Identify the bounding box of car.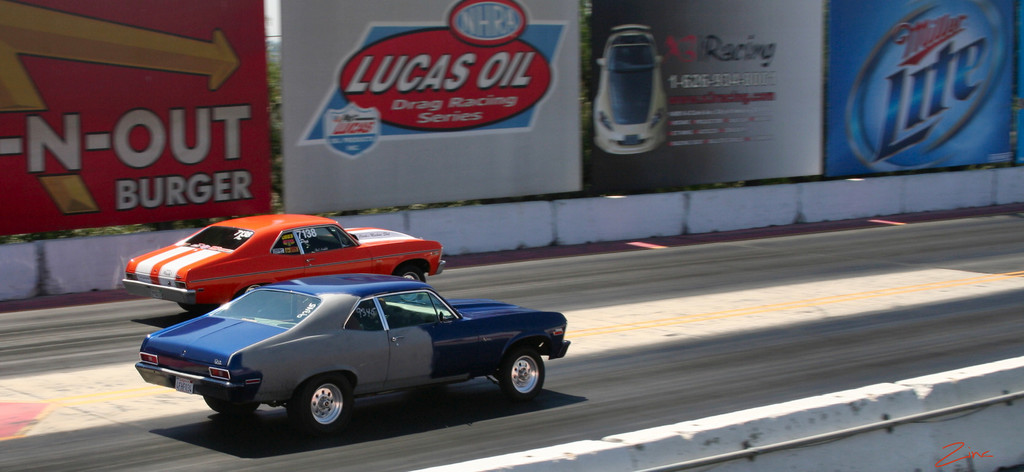
l=593, t=22, r=668, b=156.
